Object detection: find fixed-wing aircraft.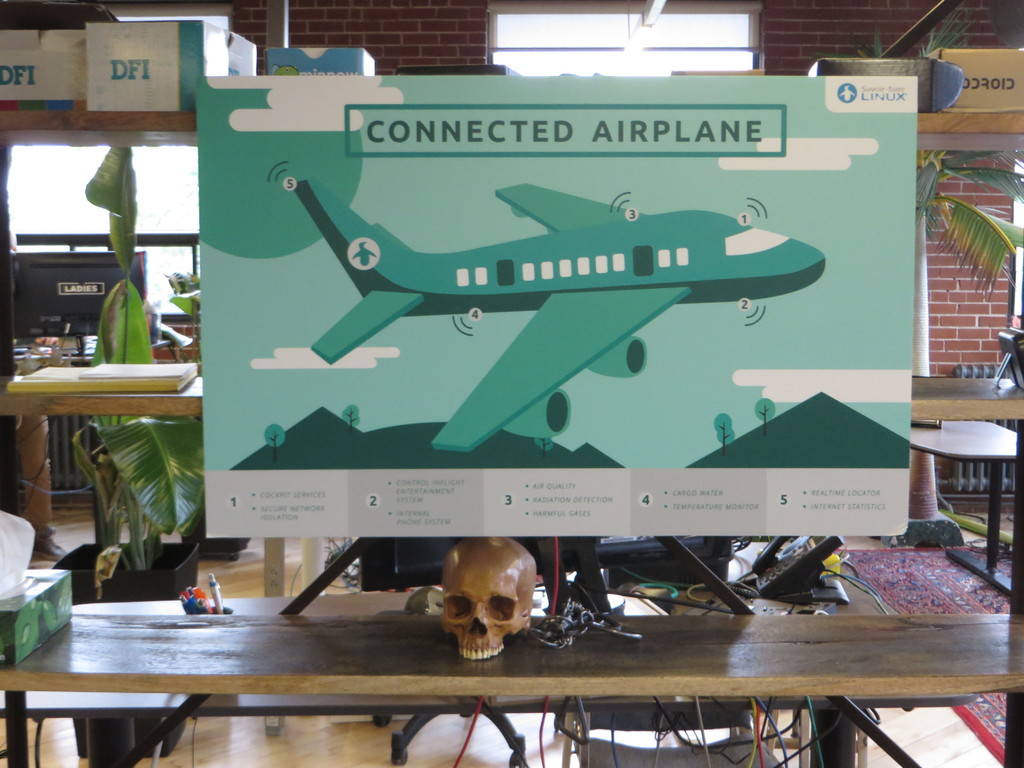
285/172/829/450.
